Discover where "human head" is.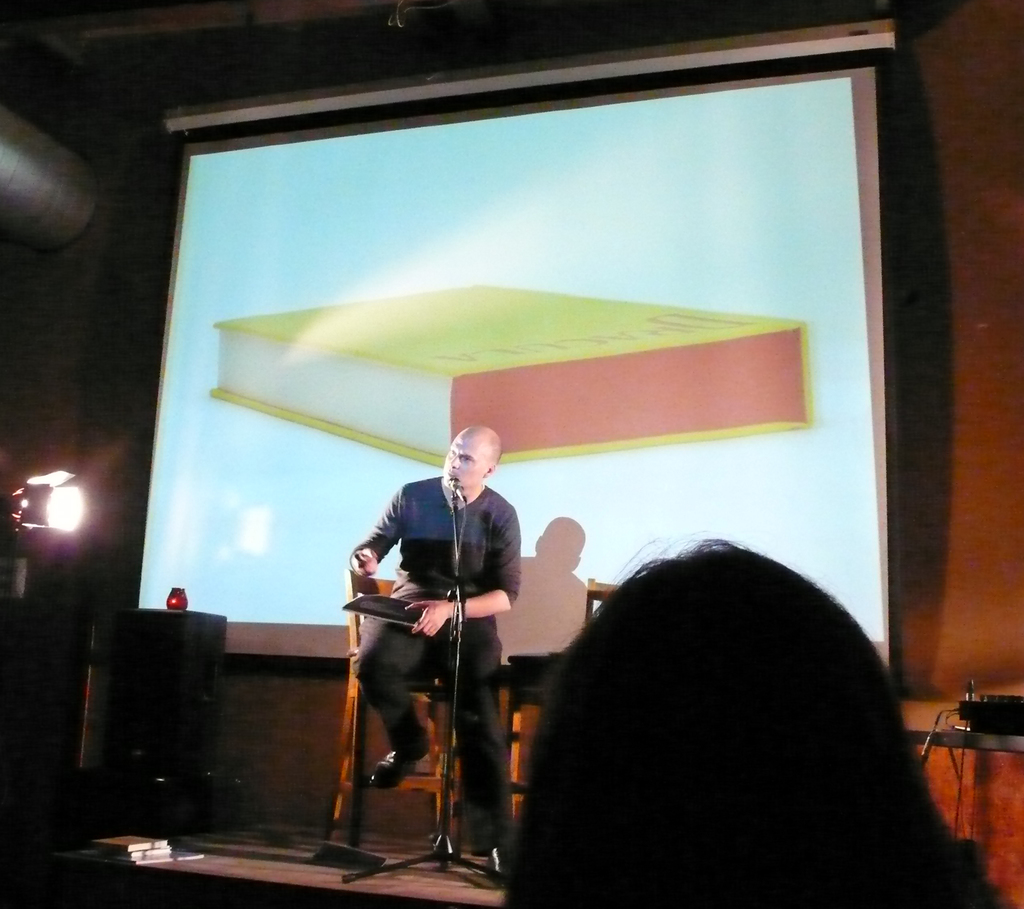
Discovered at bbox=[438, 427, 505, 500].
